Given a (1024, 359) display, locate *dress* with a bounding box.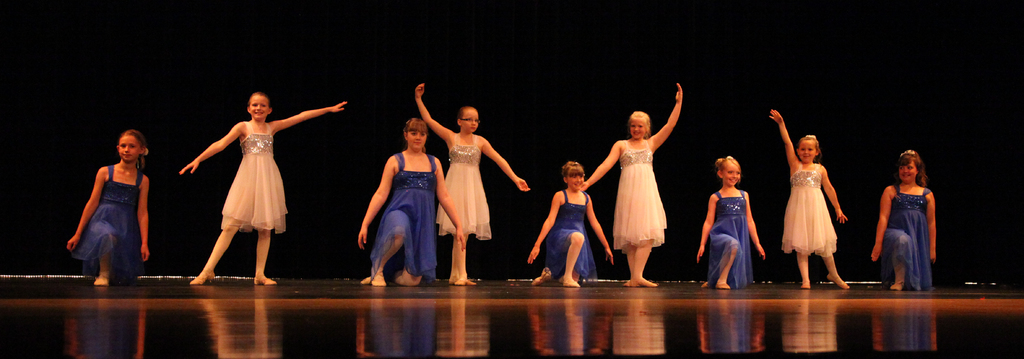
Located: Rect(220, 121, 285, 233).
